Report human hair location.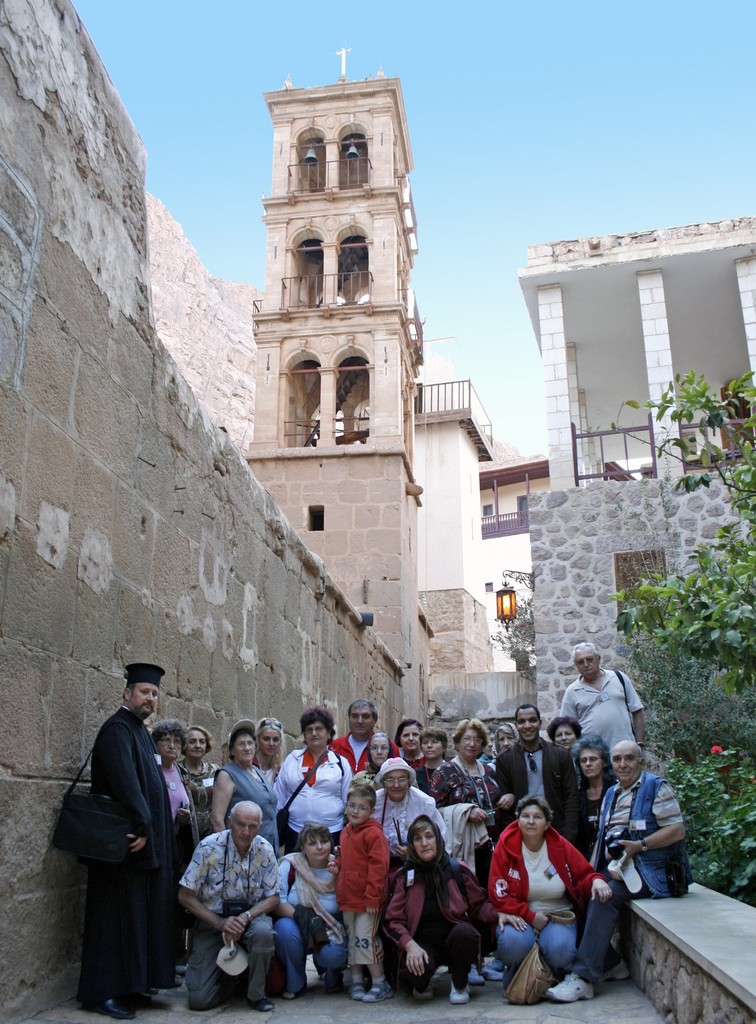
Report: [488, 724, 498, 732].
